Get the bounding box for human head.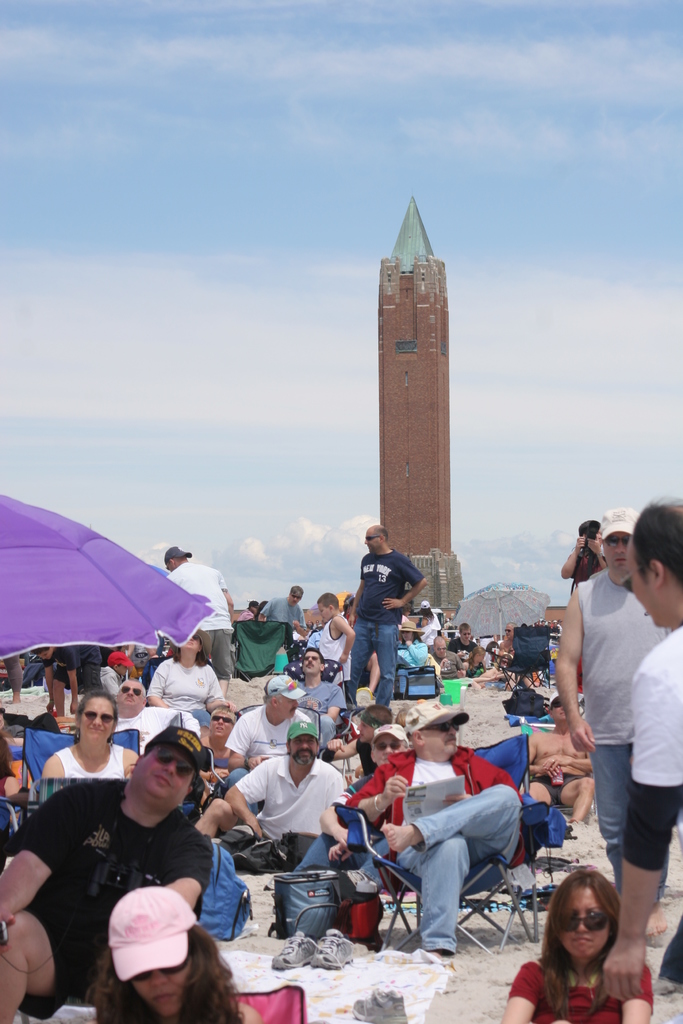
(457, 621, 477, 646).
